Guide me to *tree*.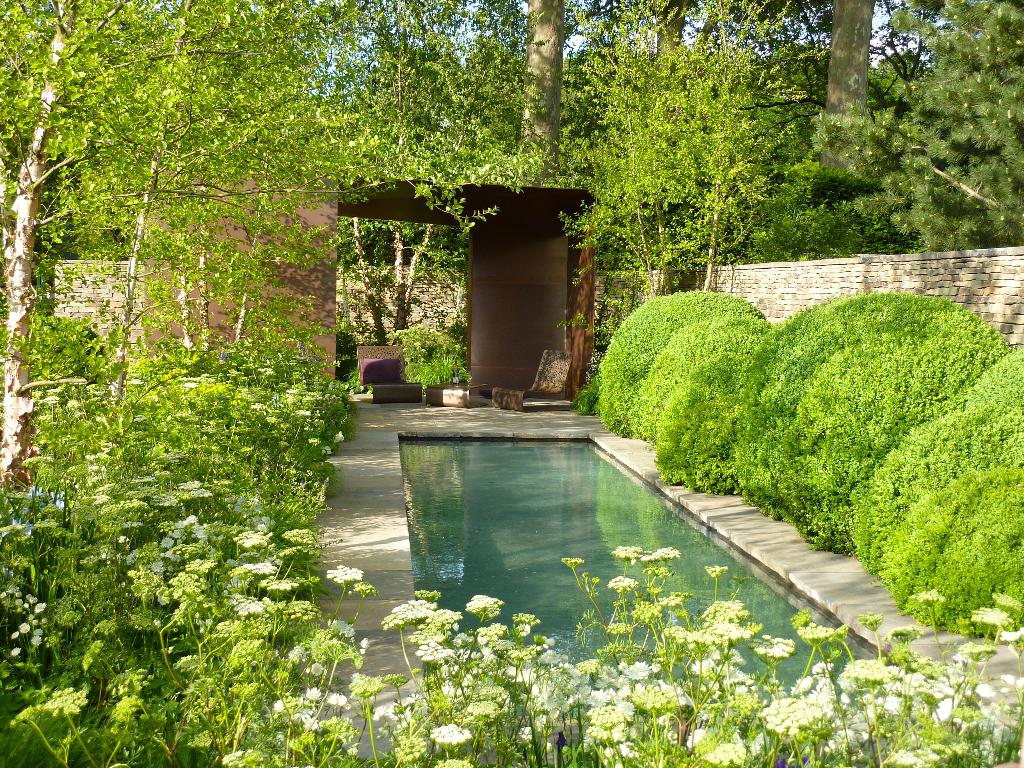
Guidance: (x1=517, y1=0, x2=568, y2=189).
